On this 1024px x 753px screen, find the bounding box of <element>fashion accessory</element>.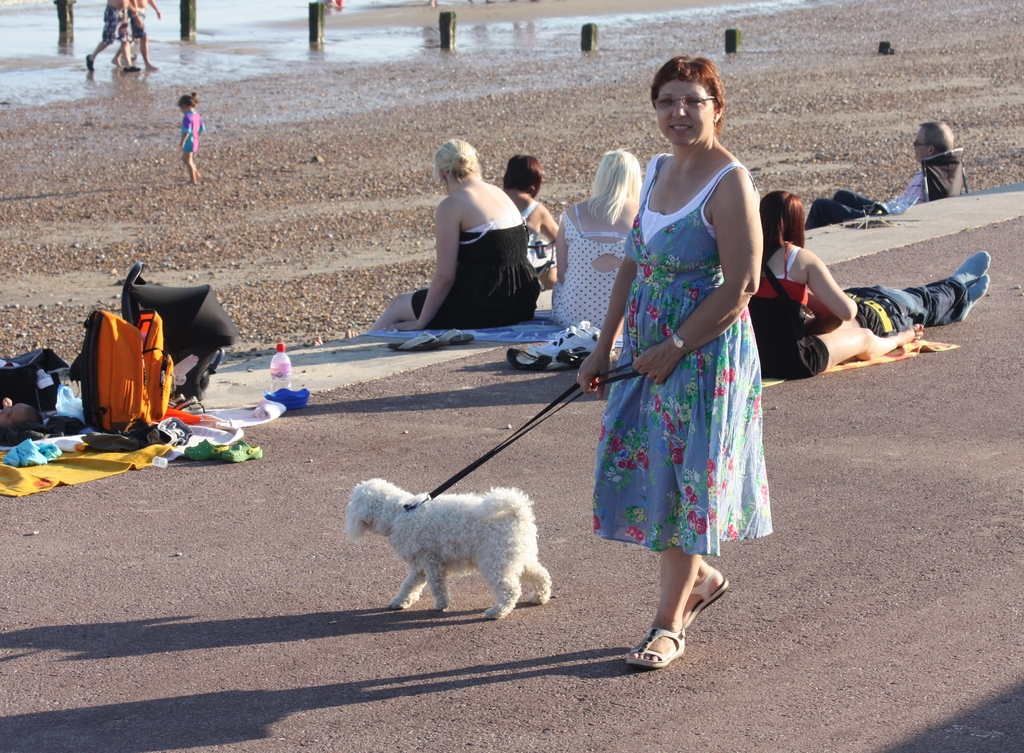
Bounding box: 654,93,720,113.
